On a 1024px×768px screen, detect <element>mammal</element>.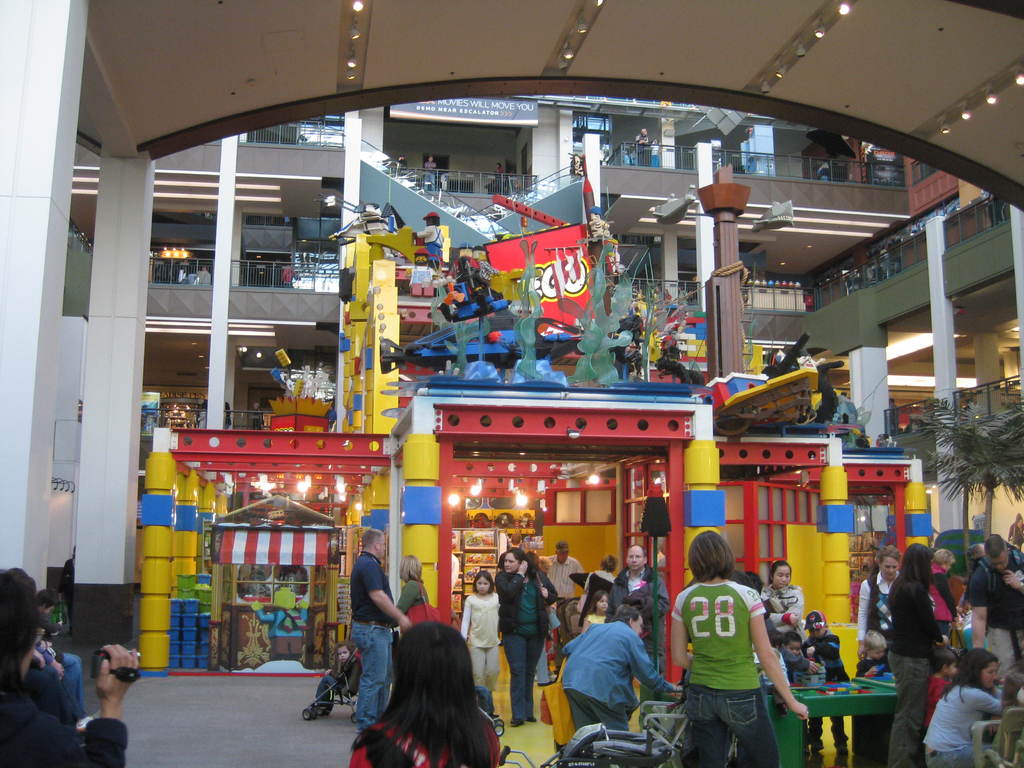
{"left": 652, "top": 285, "right": 662, "bottom": 316}.
